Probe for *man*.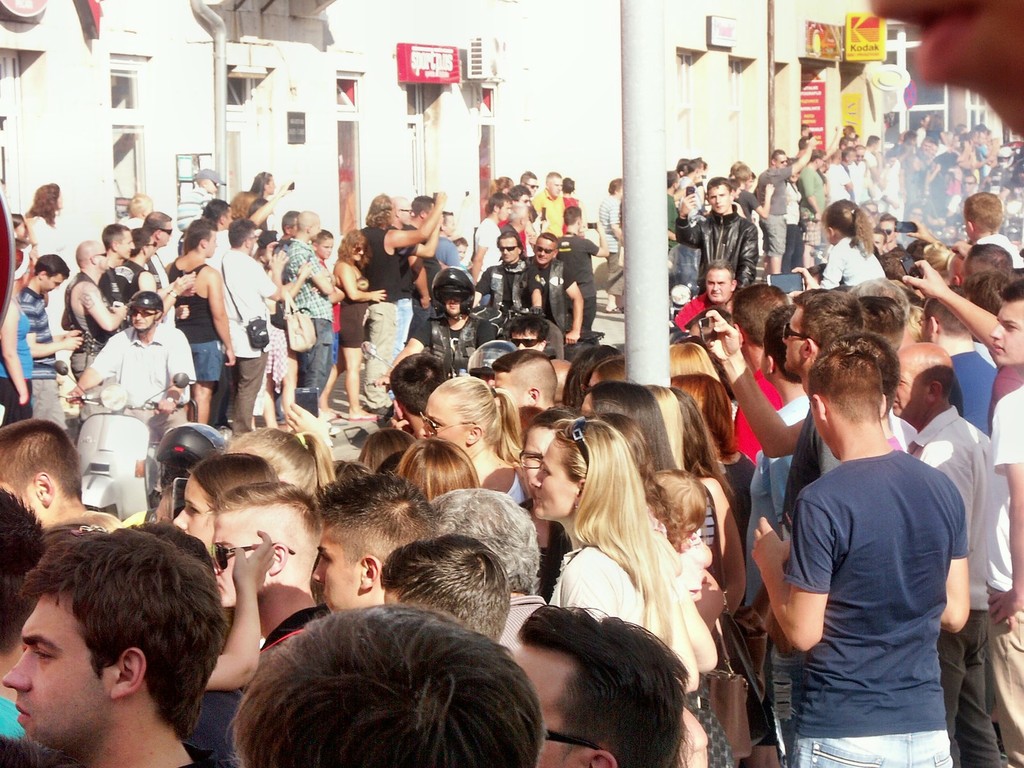
Probe result: 511, 187, 532, 216.
